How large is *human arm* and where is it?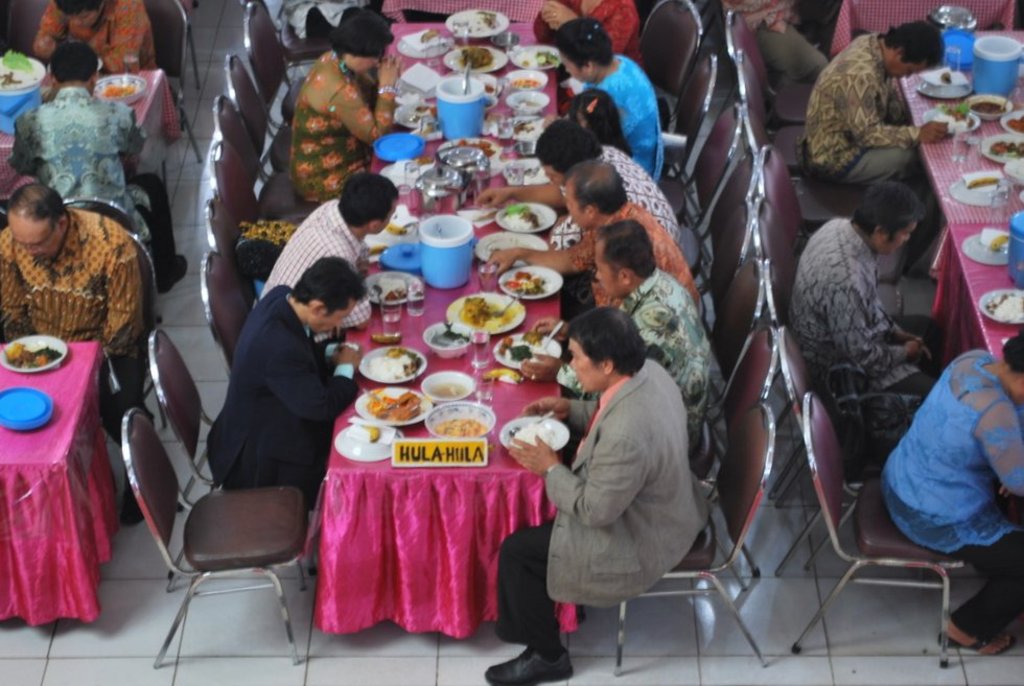
Bounding box: 472,181,569,210.
